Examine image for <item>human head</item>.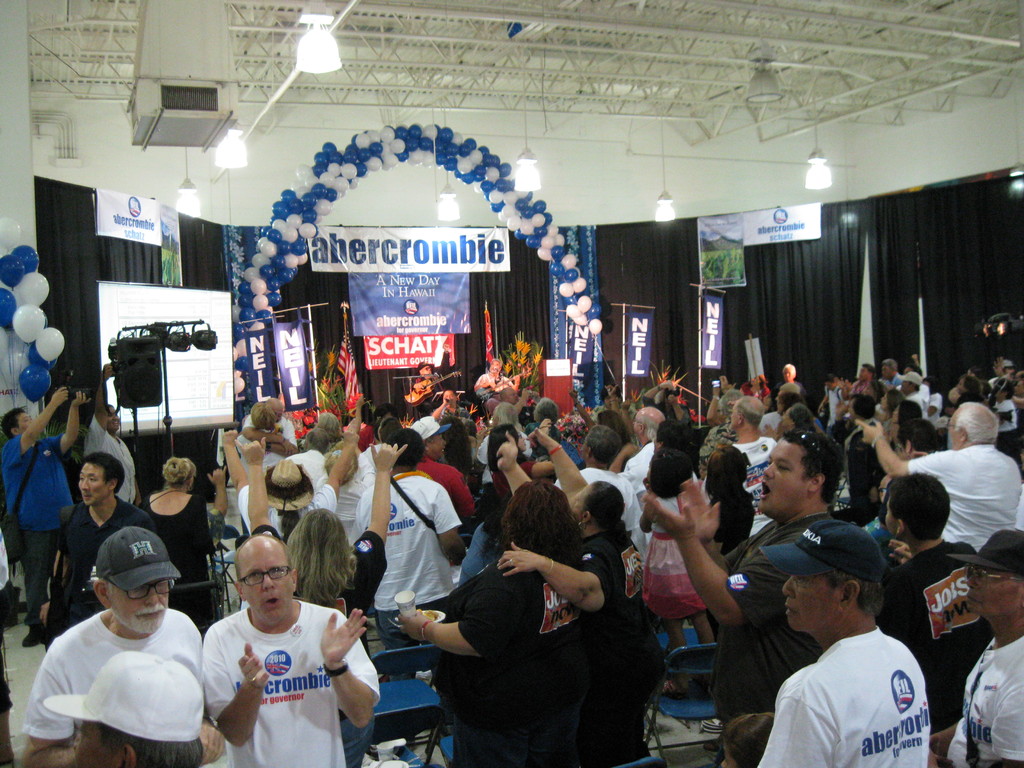
Examination result: crop(903, 364, 922, 375).
